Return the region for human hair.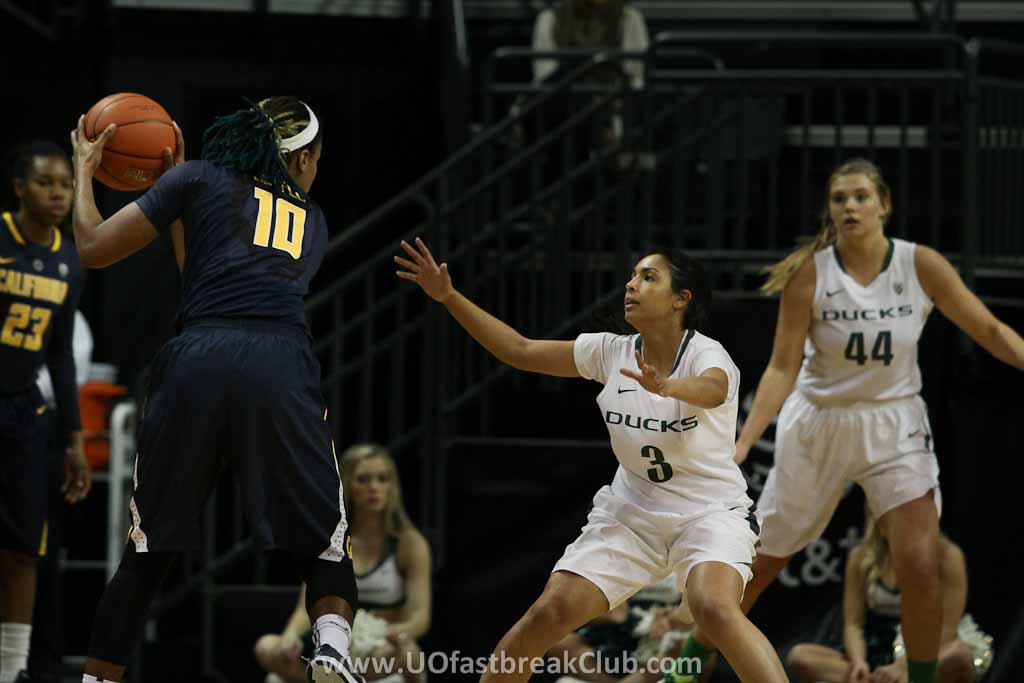
[left=12, top=149, right=74, bottom=183].
